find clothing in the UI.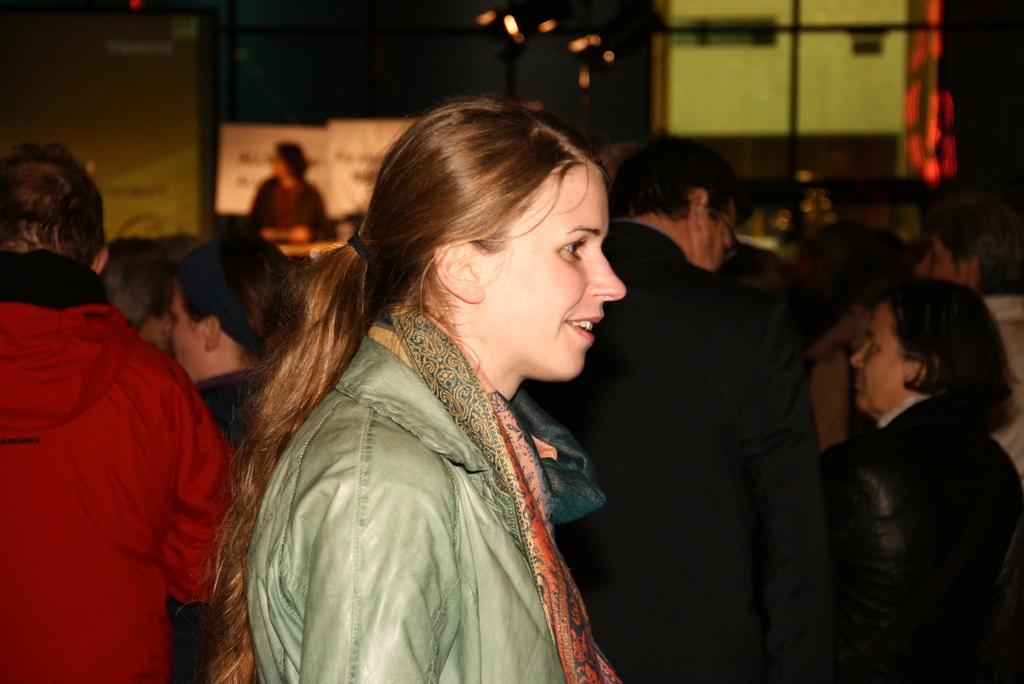
UI element at (left=234, top=283, right=626, bottom=683).
